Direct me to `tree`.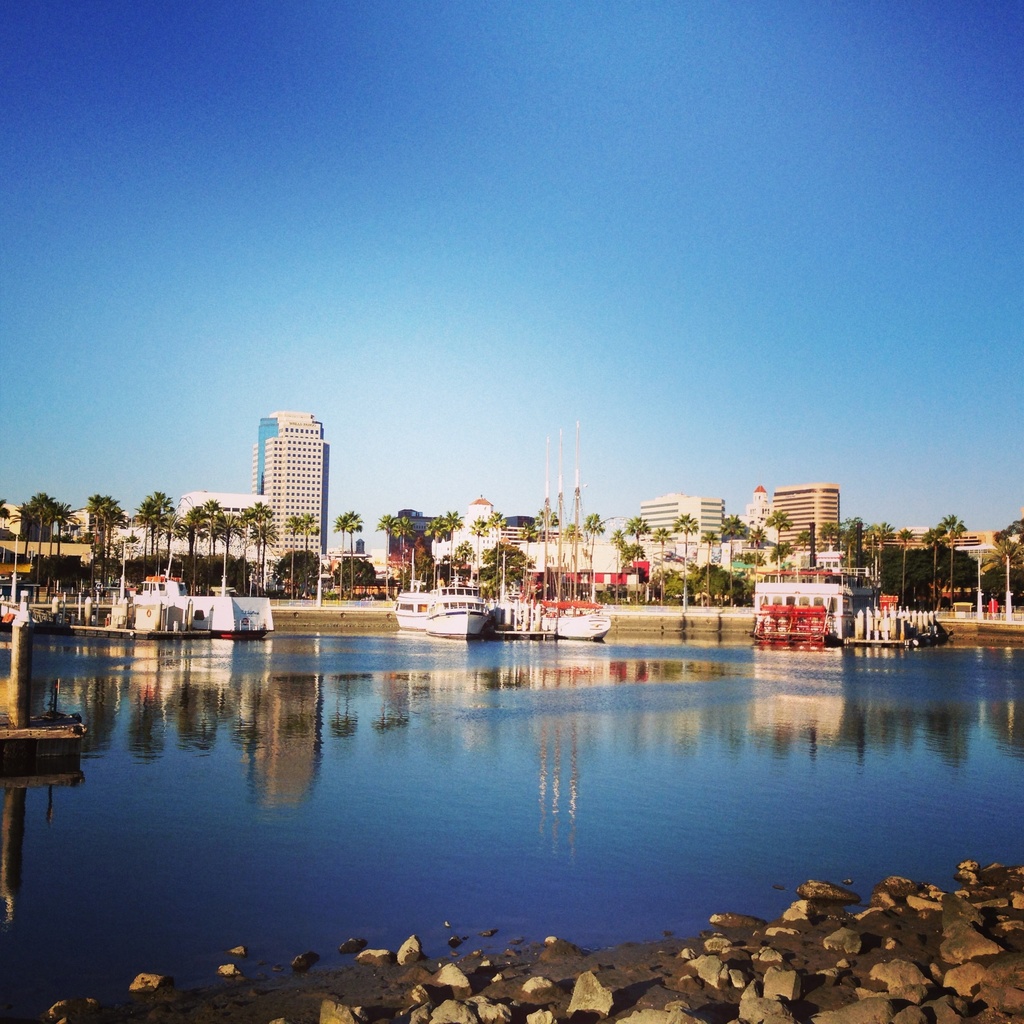
Direction: [x1=412, y1=504, x2=462, y2=578].
